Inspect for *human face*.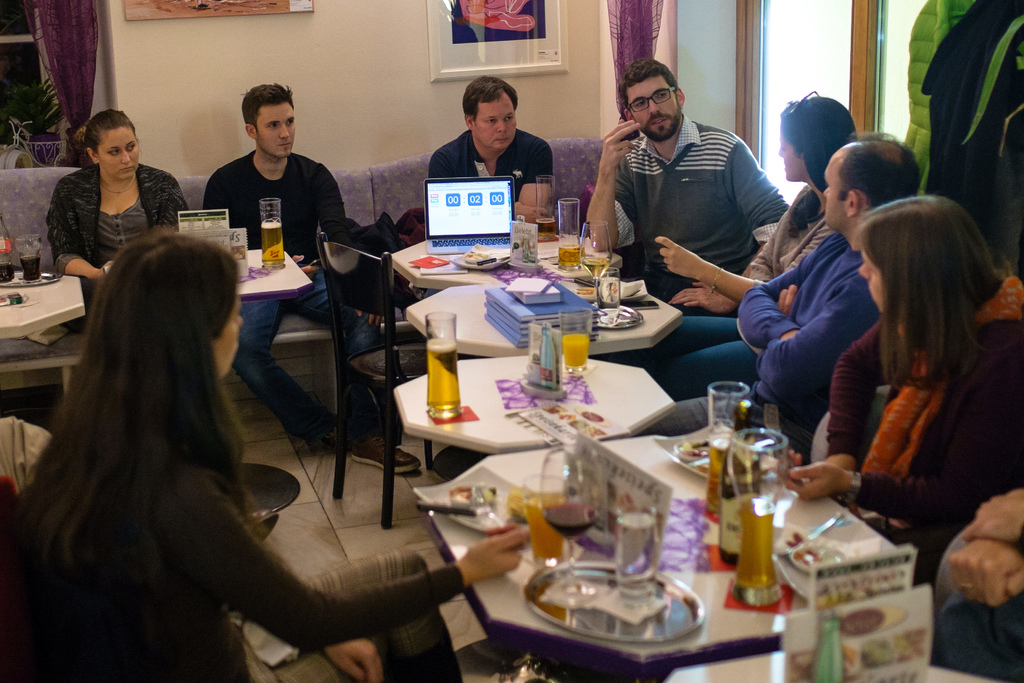
Inspection: 857, 251, 879, 311.
